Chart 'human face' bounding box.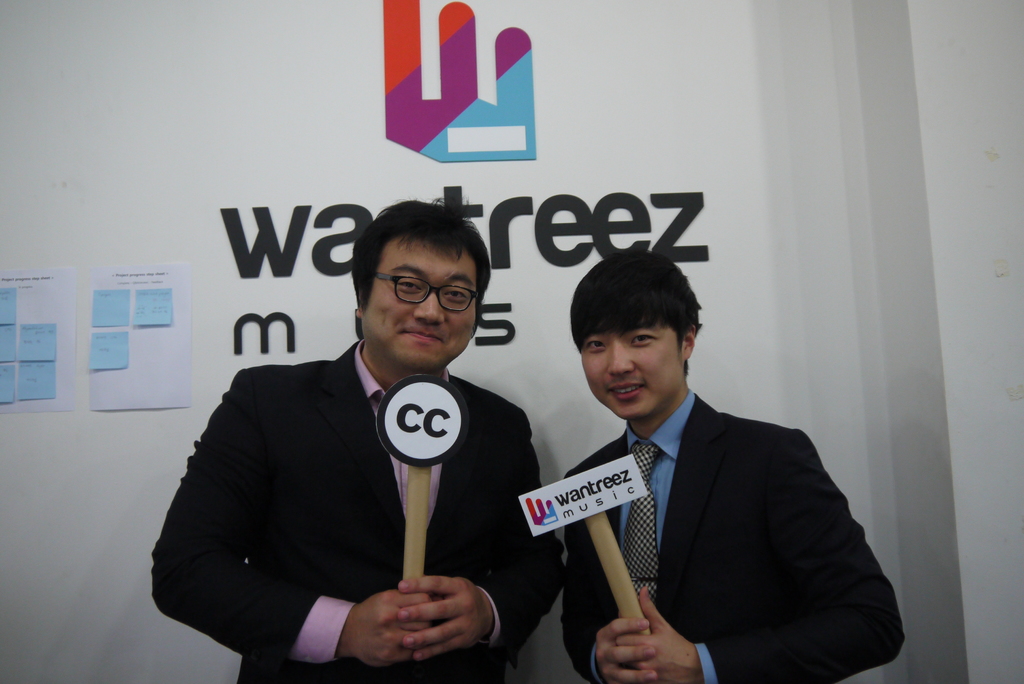
Charted: BBox(360, 243, 476, 371).
